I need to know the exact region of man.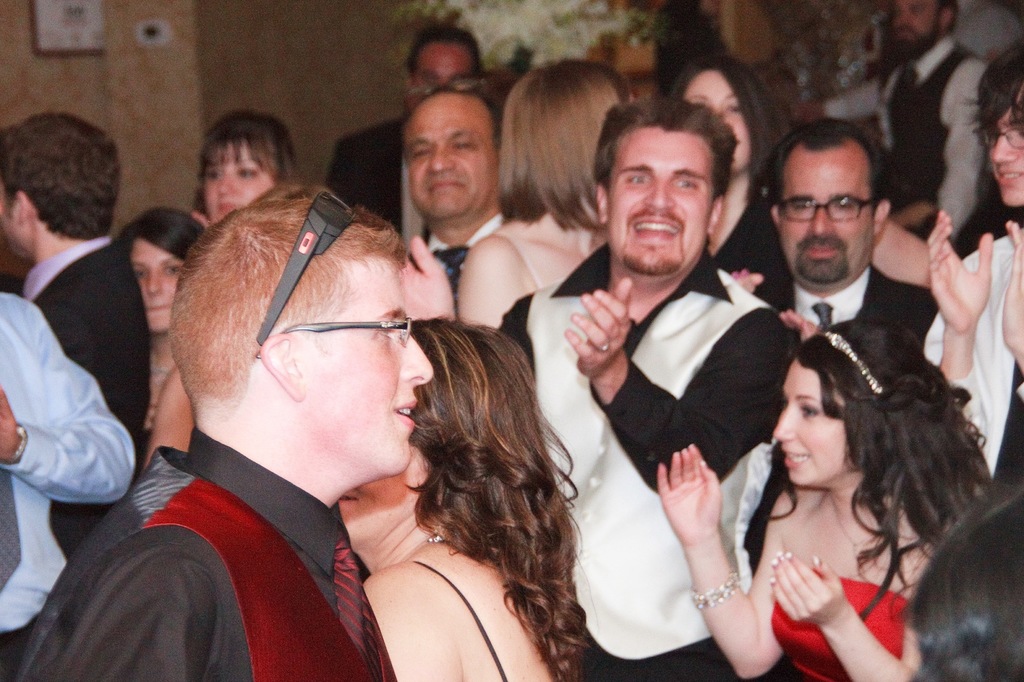
Region: l=328, t=26, r=492, b=253.
